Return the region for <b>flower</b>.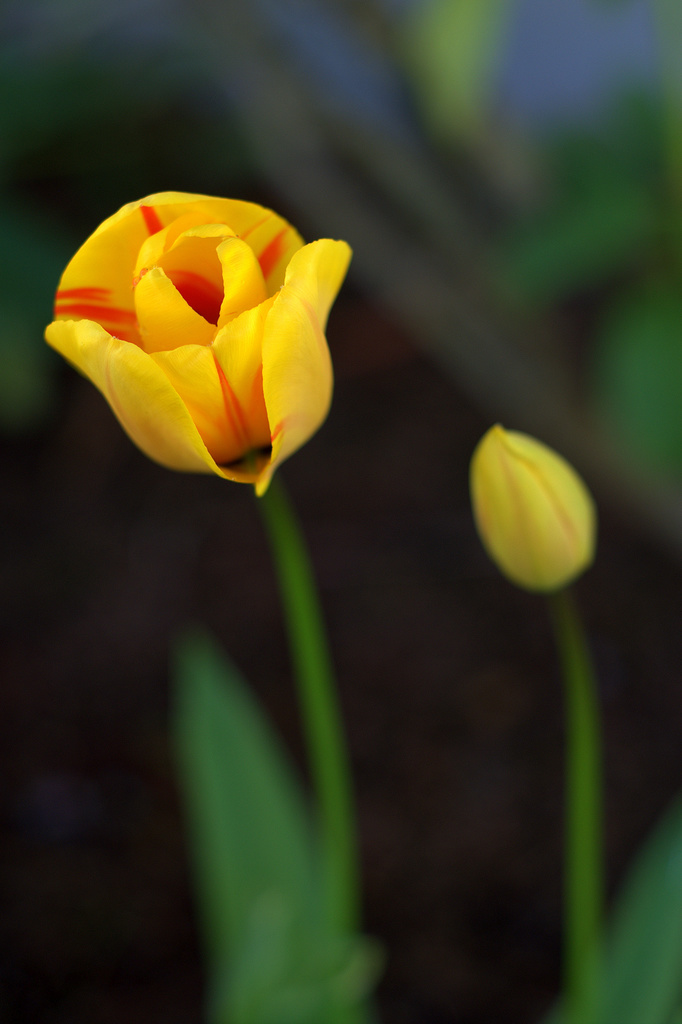
l=44, t=188, r=353, b=500.
